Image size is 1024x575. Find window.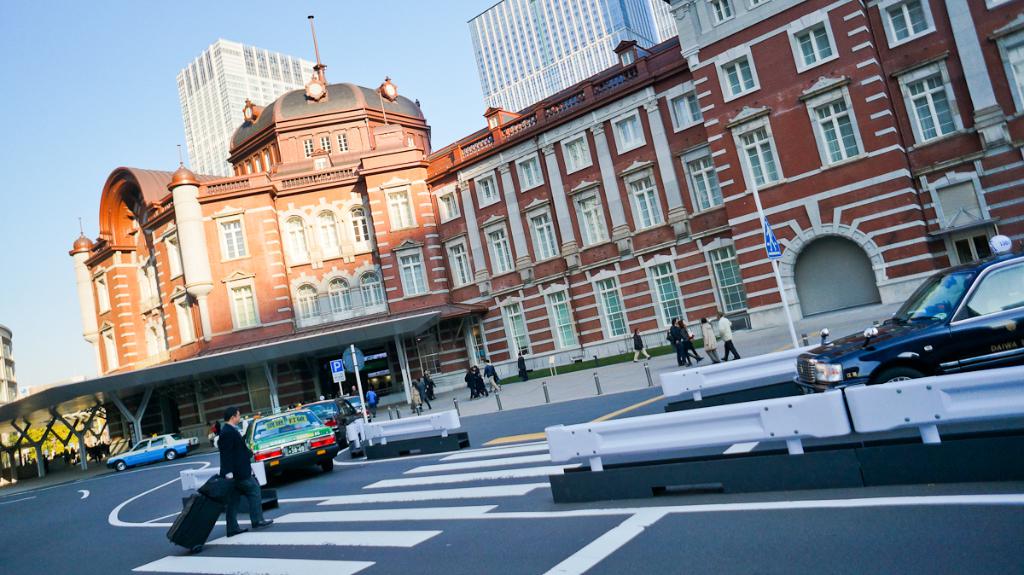
<region>472, 169, 501, 210</region>.
